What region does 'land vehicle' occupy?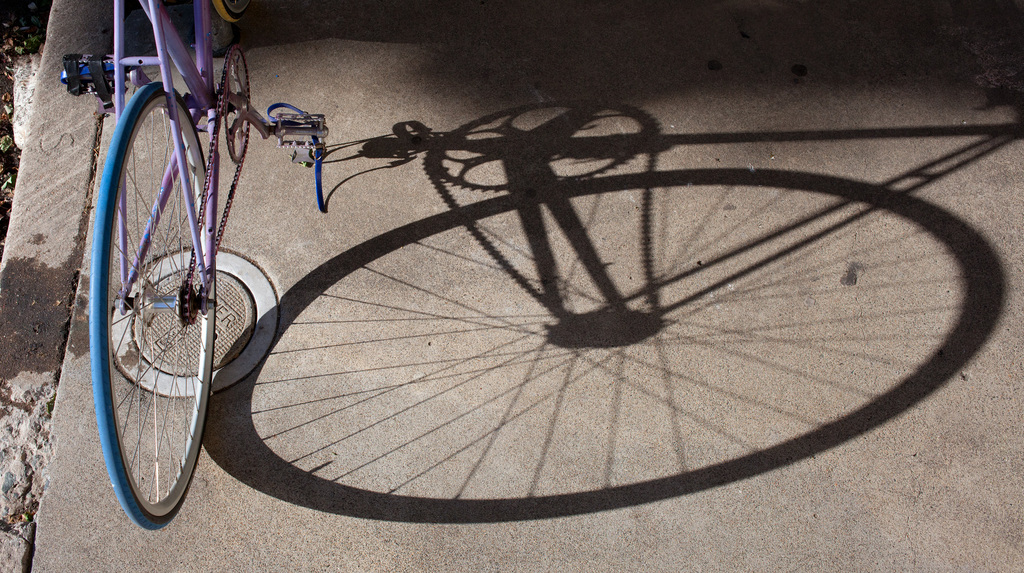
box(56, 0, 328, 530).
